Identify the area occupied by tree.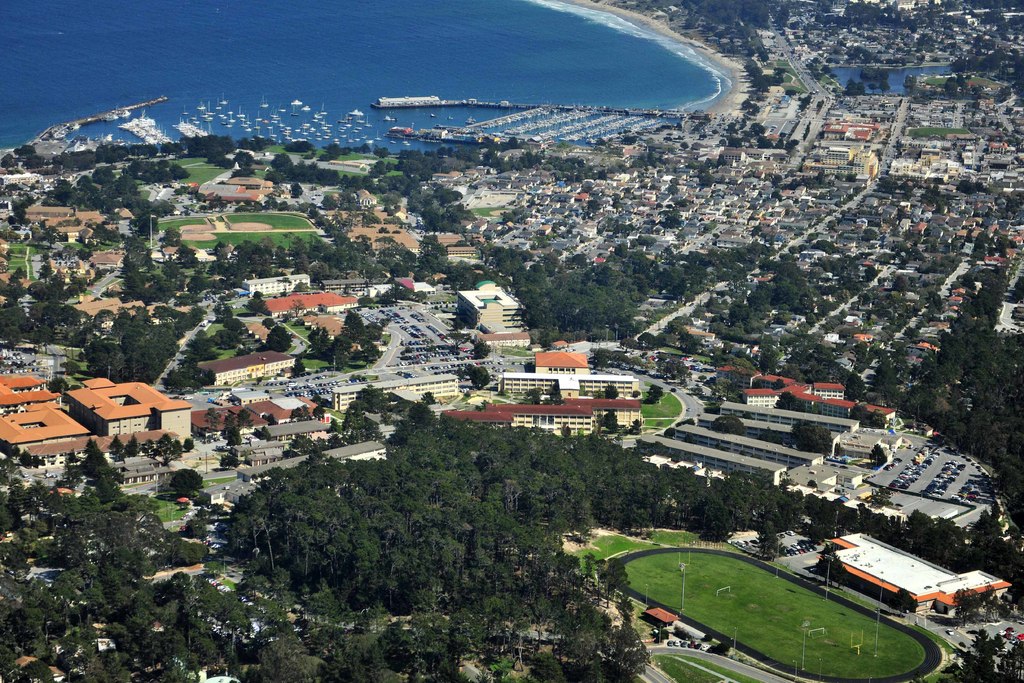
Area: 185, 440, 196, 457.
